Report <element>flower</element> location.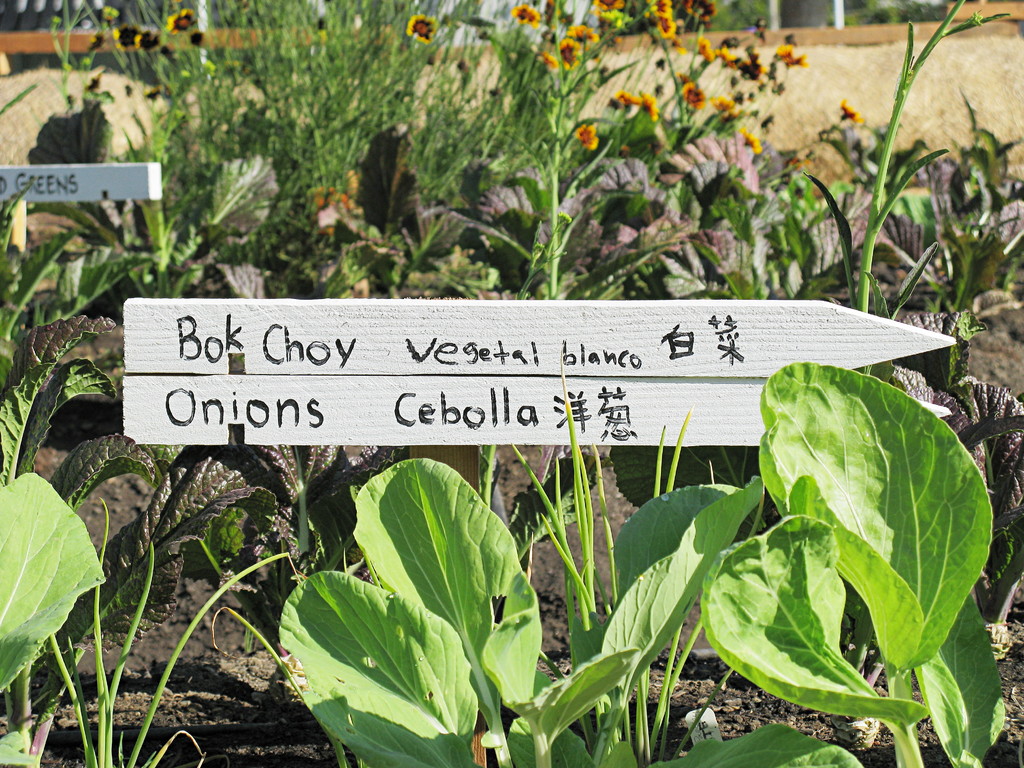
Report: region(513, 0, 538, 25).
